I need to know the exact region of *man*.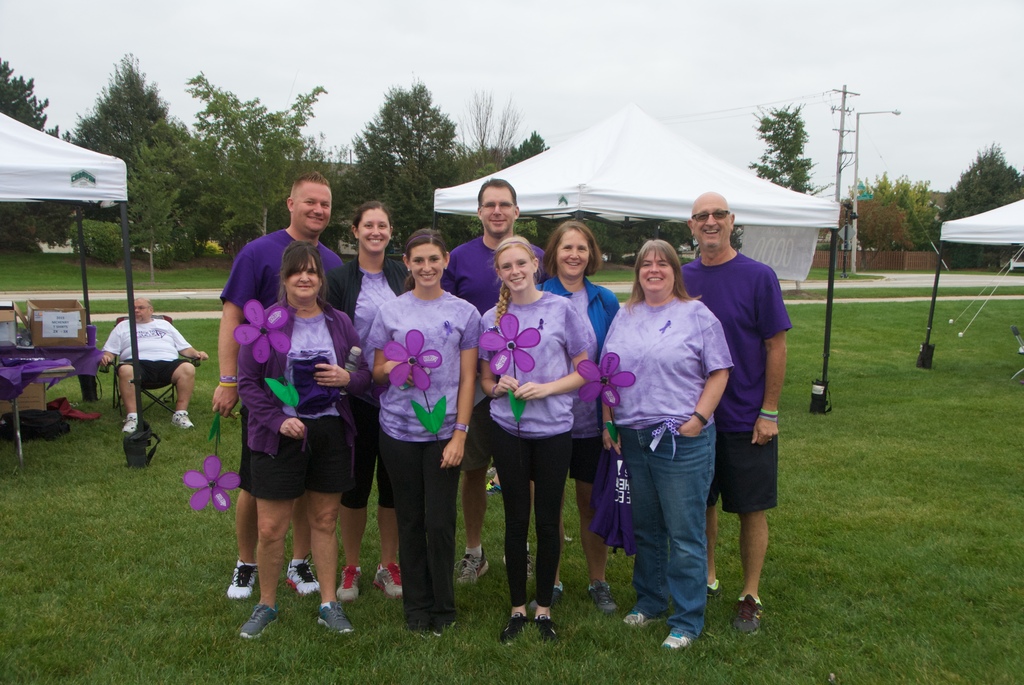
Region: box(99, 295, 210, 436).
